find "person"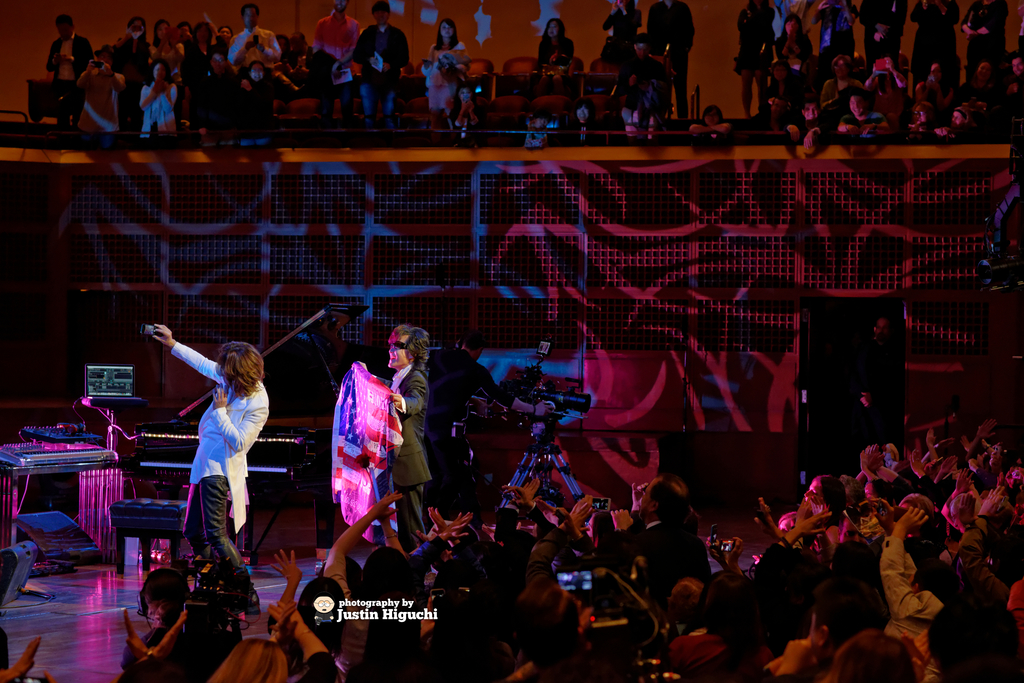
select_region(142, 323, 269, 611)
